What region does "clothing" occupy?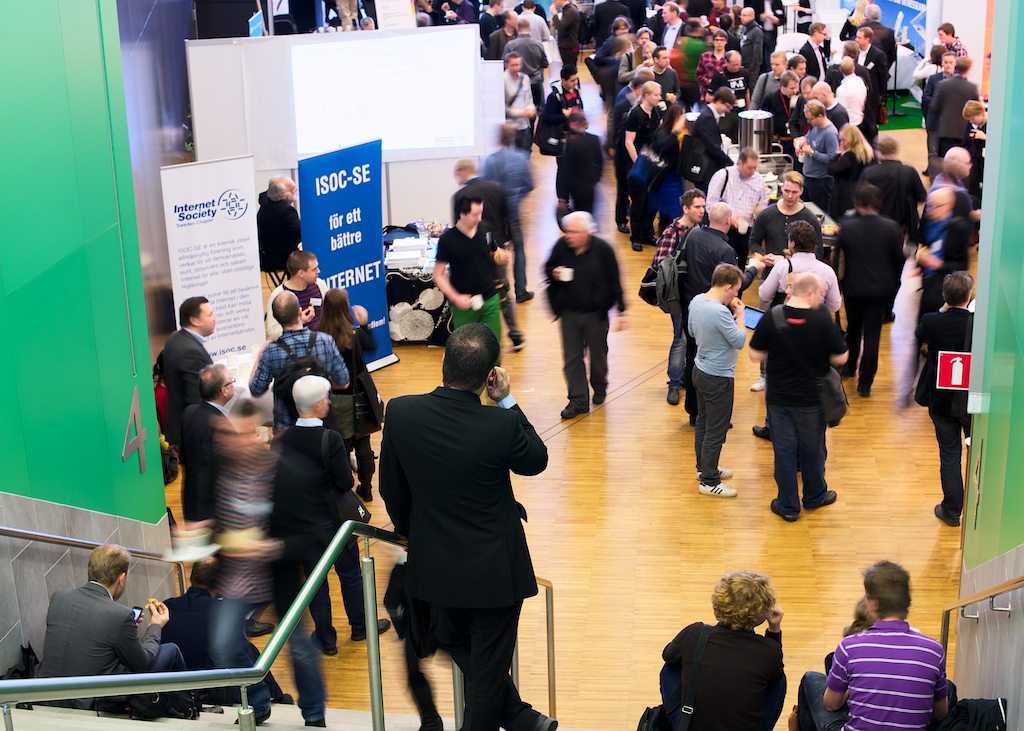
rect(664, 294, 691, 386).
